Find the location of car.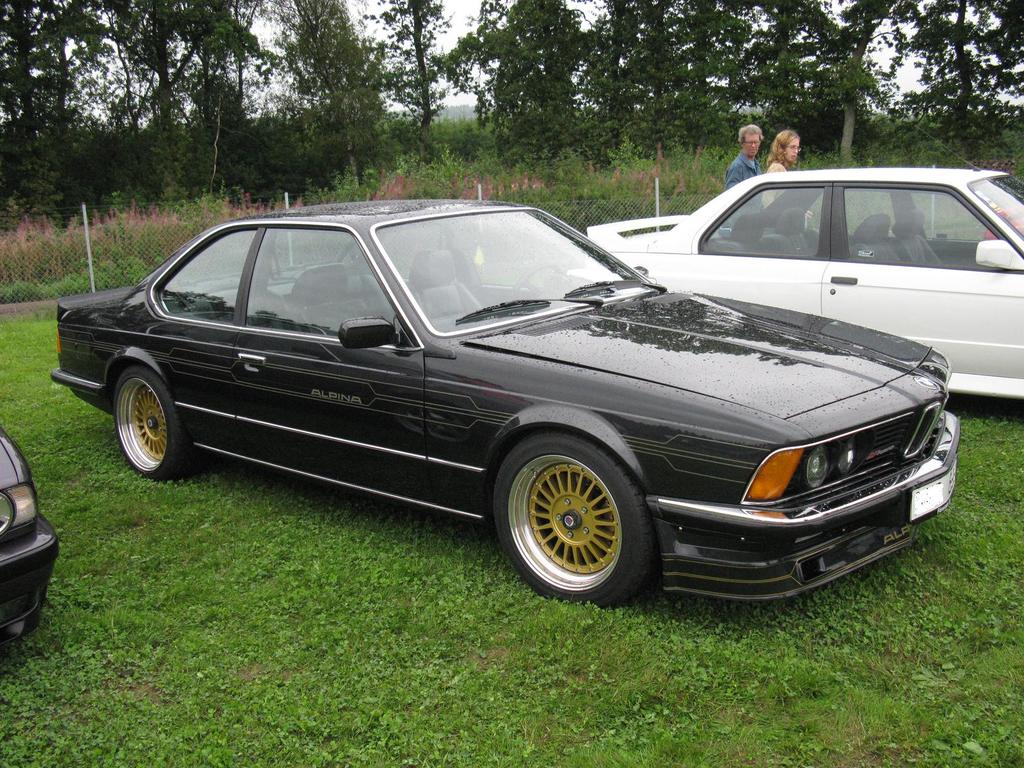
Location: <bbox>563, 124, 1023, 404</bbox>.
